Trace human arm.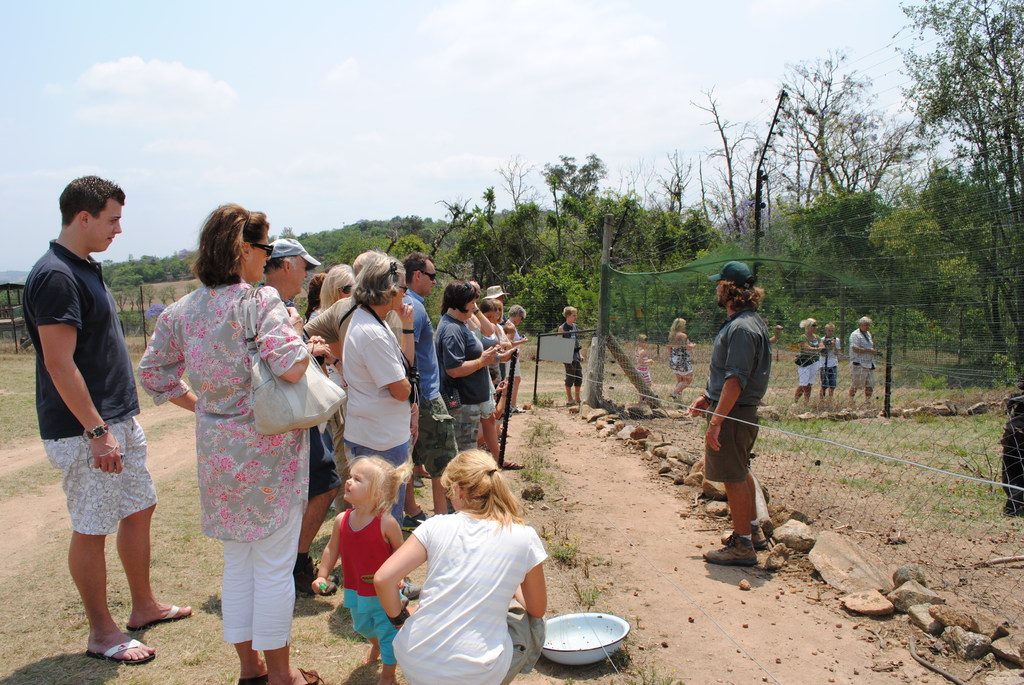
Traced to [667, 336, 672, 357].
